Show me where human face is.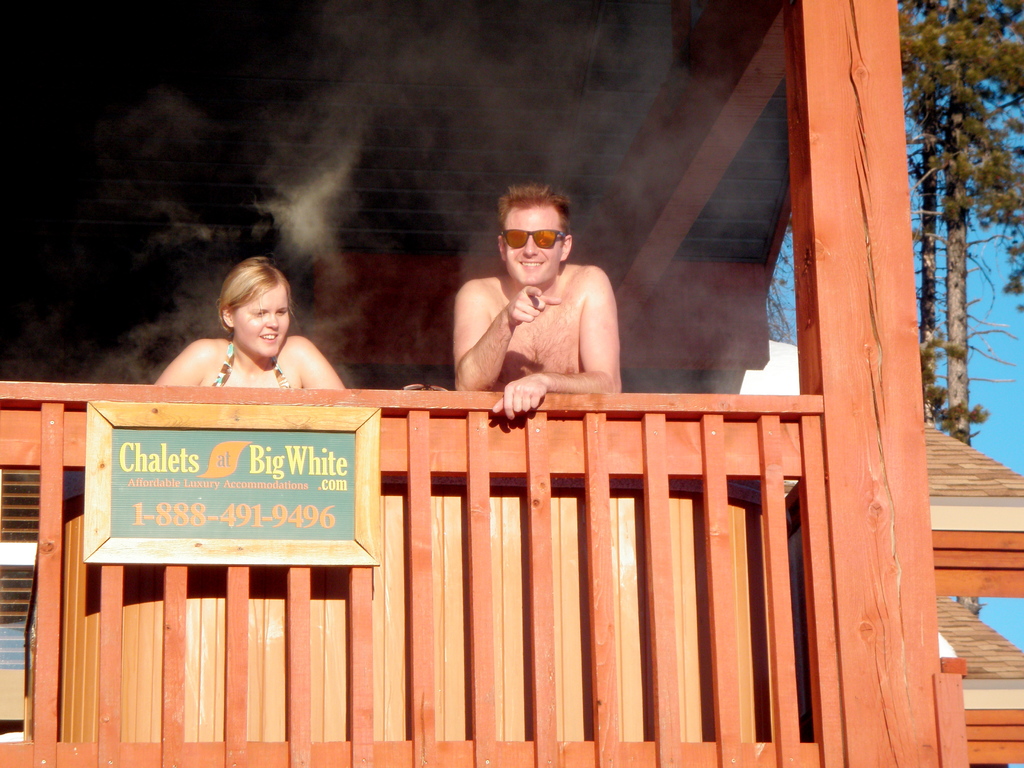
human face is at 237 282 291 360.
